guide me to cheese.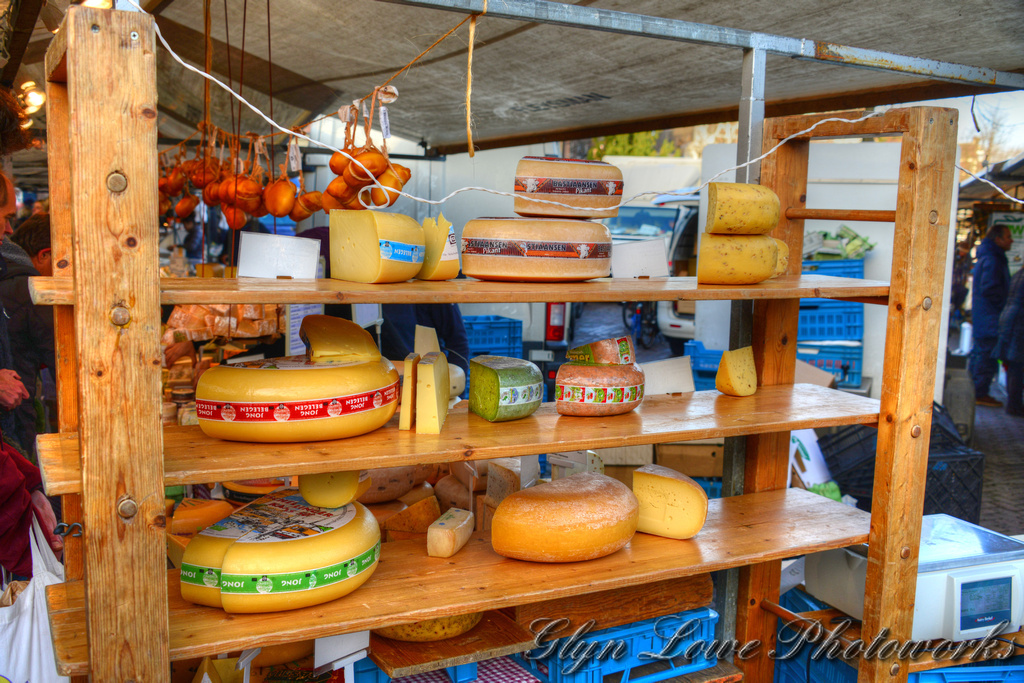
Guidance: {"x1": 327, "y1": 209, "x2": 424, "y2": 283}.
